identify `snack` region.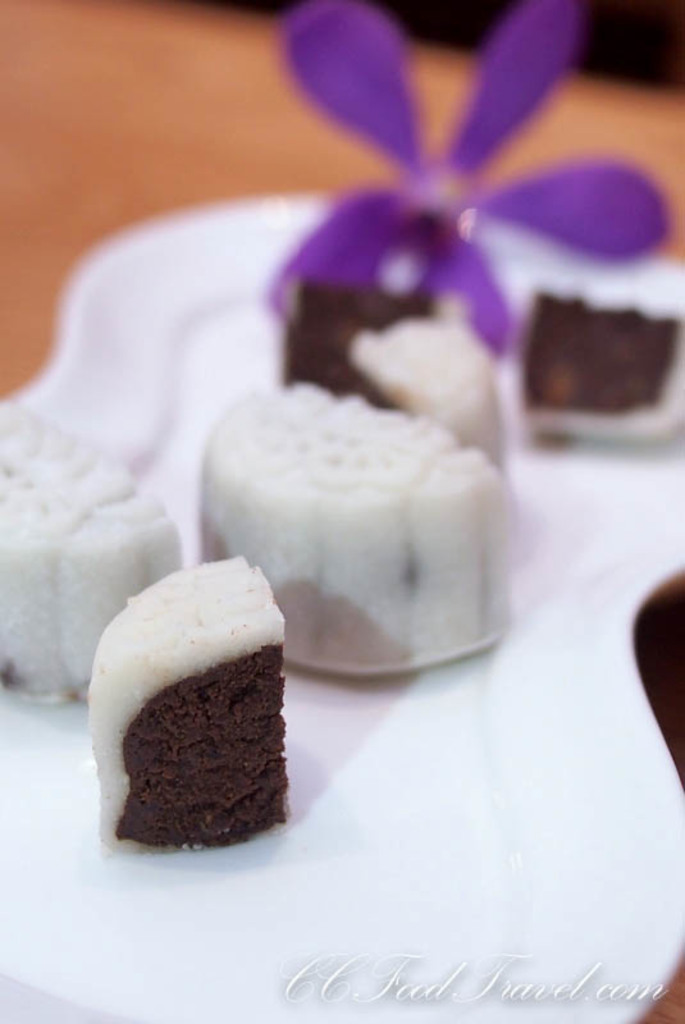
Region: Rect(273, 216, 524, 484).
